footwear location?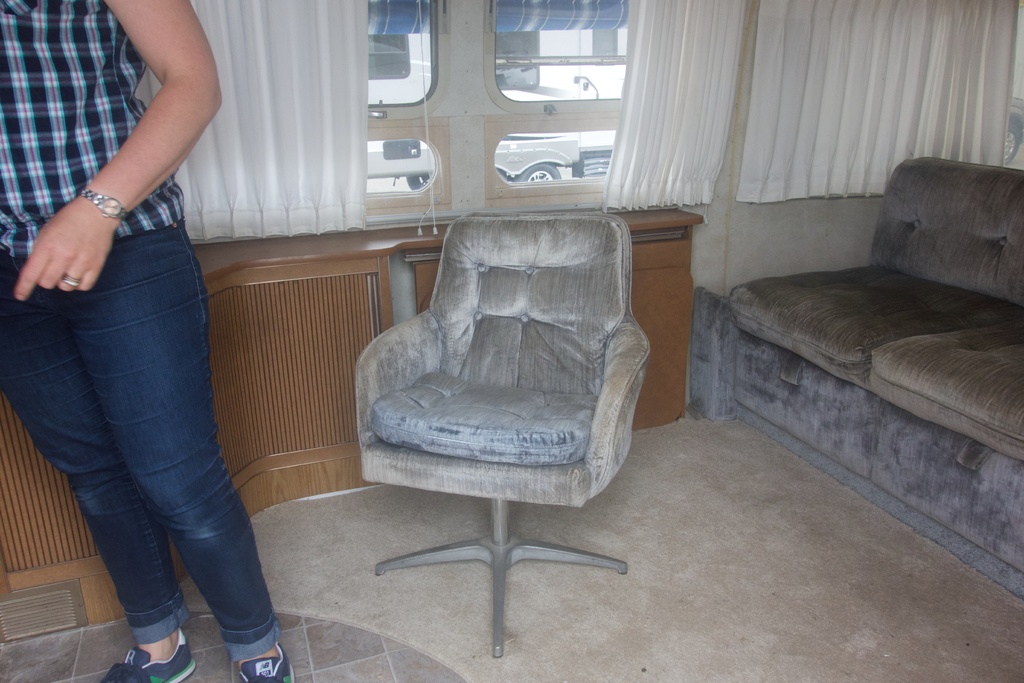
left=235, top=642, right=303, bottom=682
